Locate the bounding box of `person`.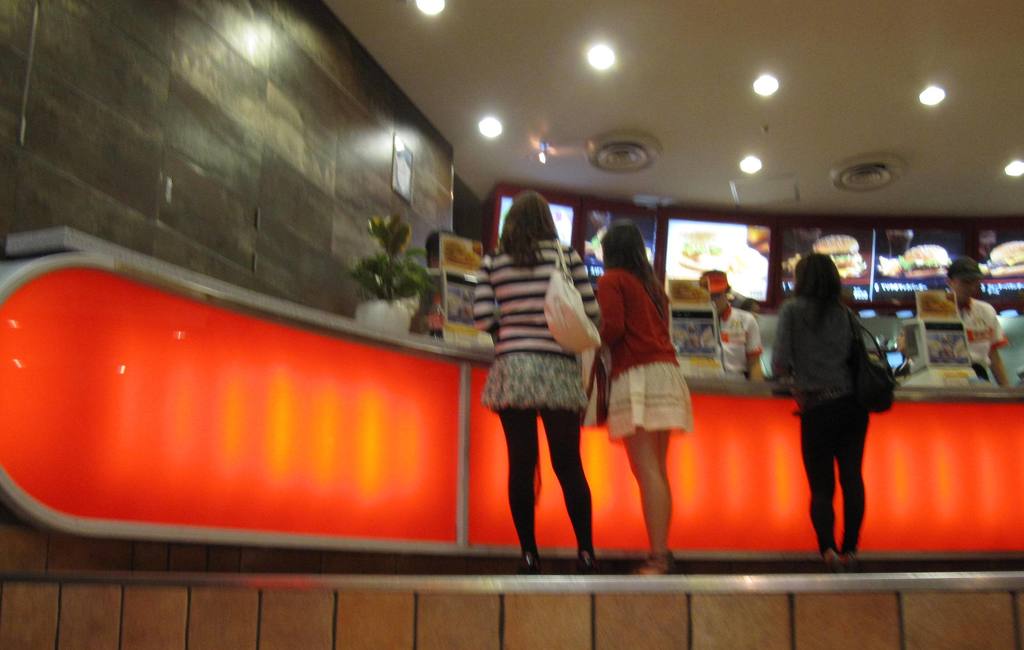
Bounding box: select_region(477, 191, 605, 573).
